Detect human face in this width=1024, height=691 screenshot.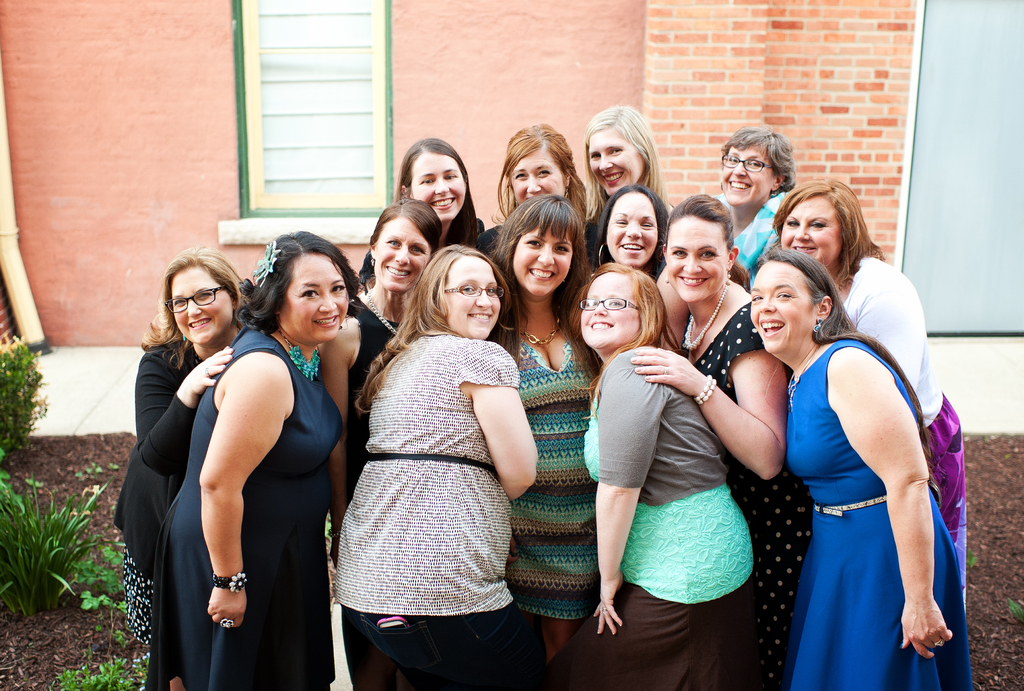
Detection: (591,130,643,192).
